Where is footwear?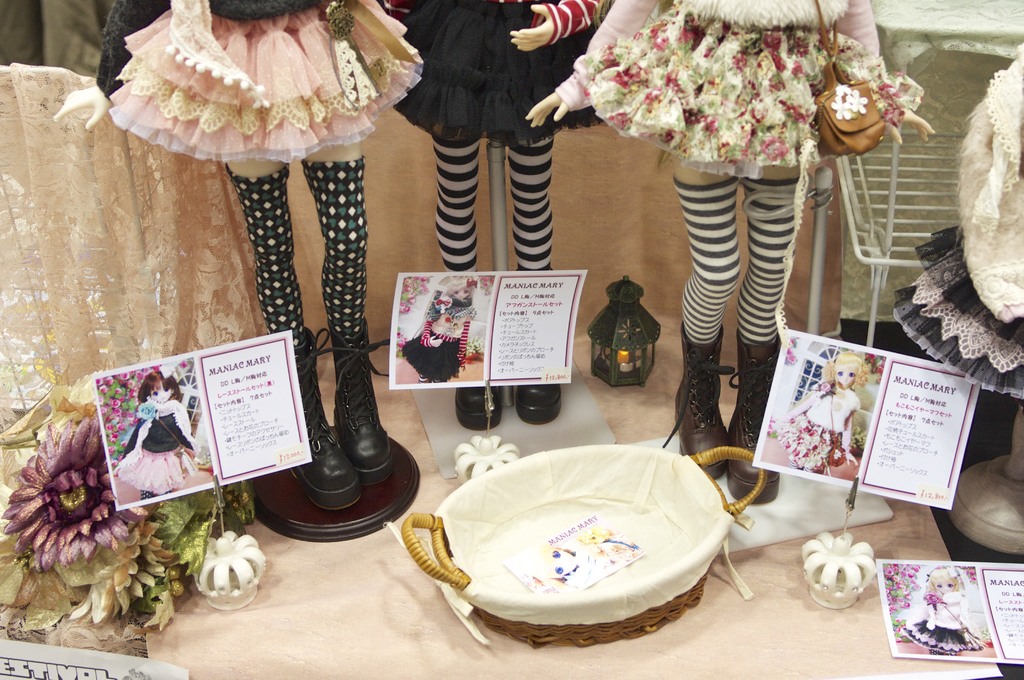
bbox=[729, 330, 783, 504].
